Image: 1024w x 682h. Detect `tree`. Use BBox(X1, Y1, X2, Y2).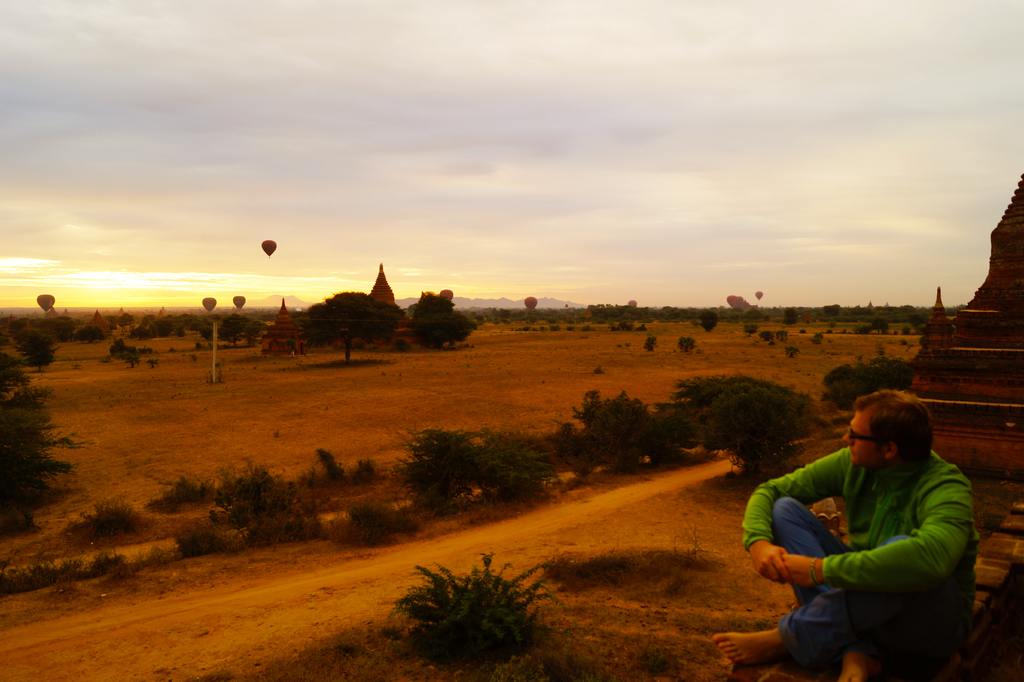
BBox(10, 331, 55, 375).
